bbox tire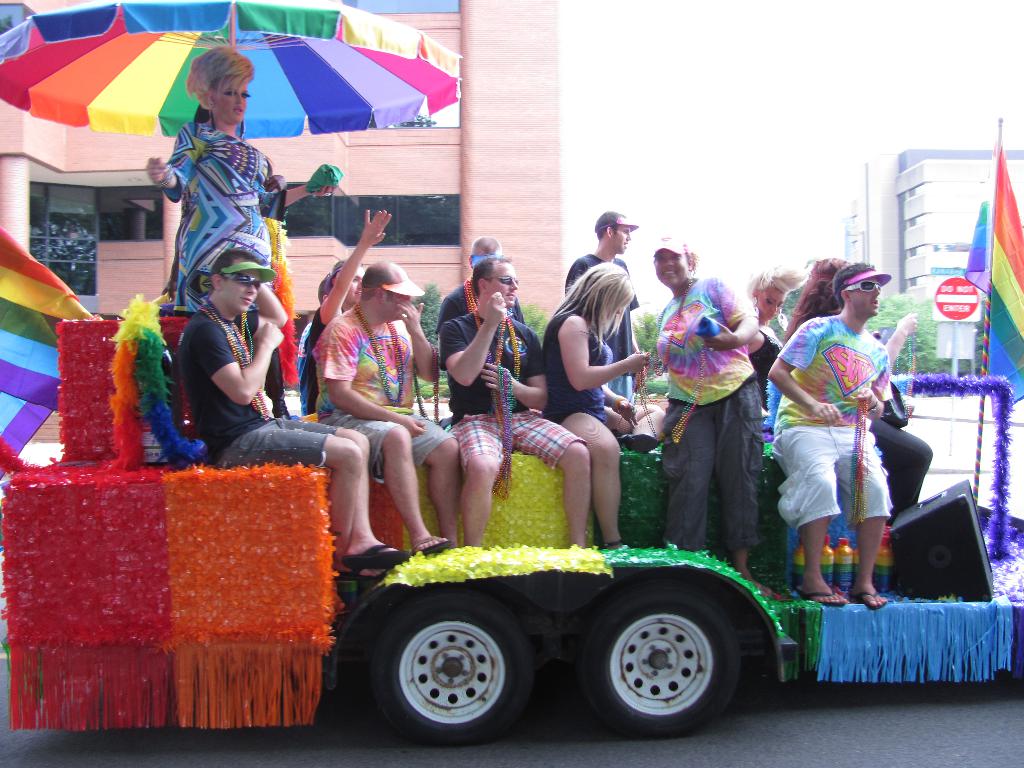
<bbox>590, 586, 755, 743</bbox>
